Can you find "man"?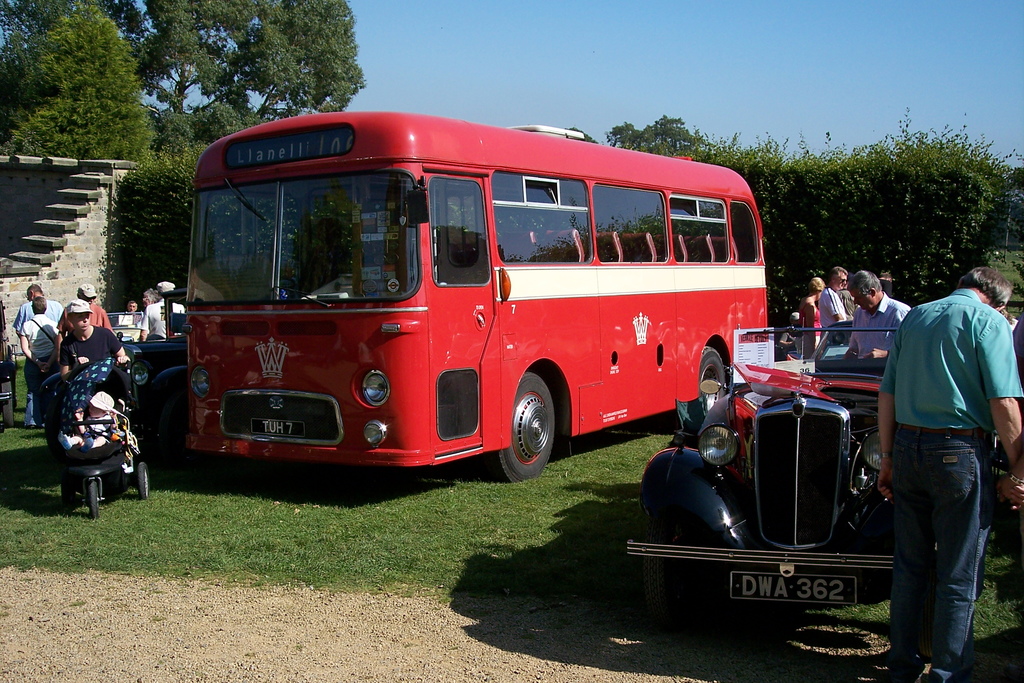
Yes, bounding box: [left=818, top=268, right=845, bottom=338].
